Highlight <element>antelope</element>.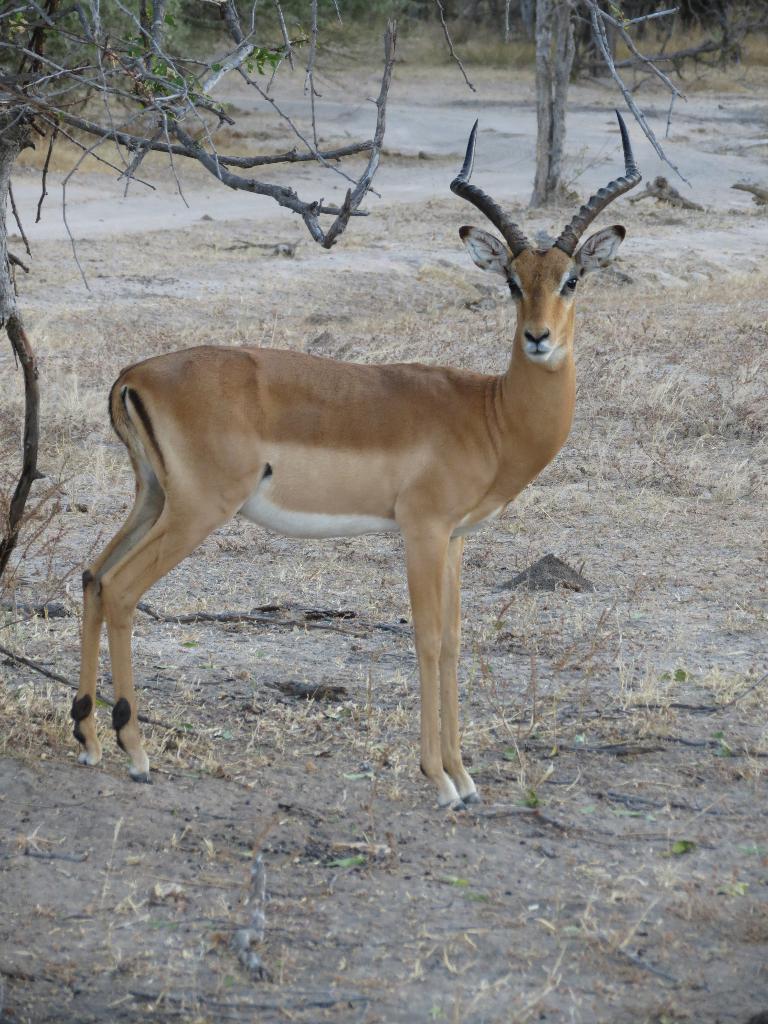
Highlighted region: x1=69, y1=113, x2=646, y2=813.
